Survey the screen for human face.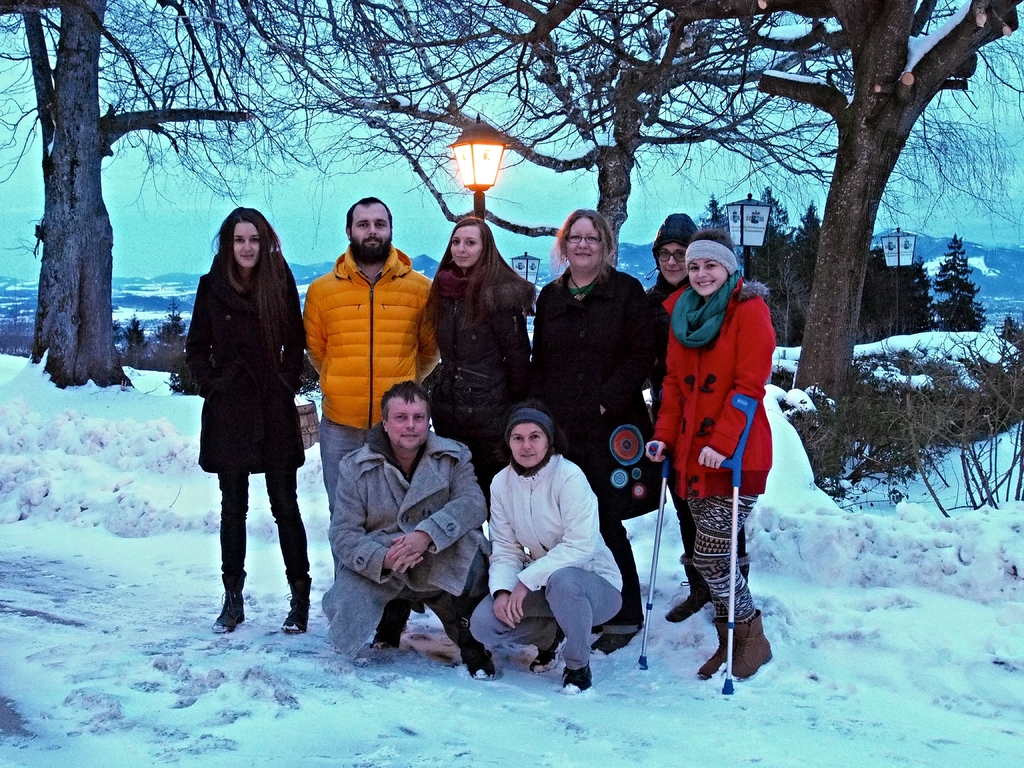
Survey found: (659,242,689,284).
